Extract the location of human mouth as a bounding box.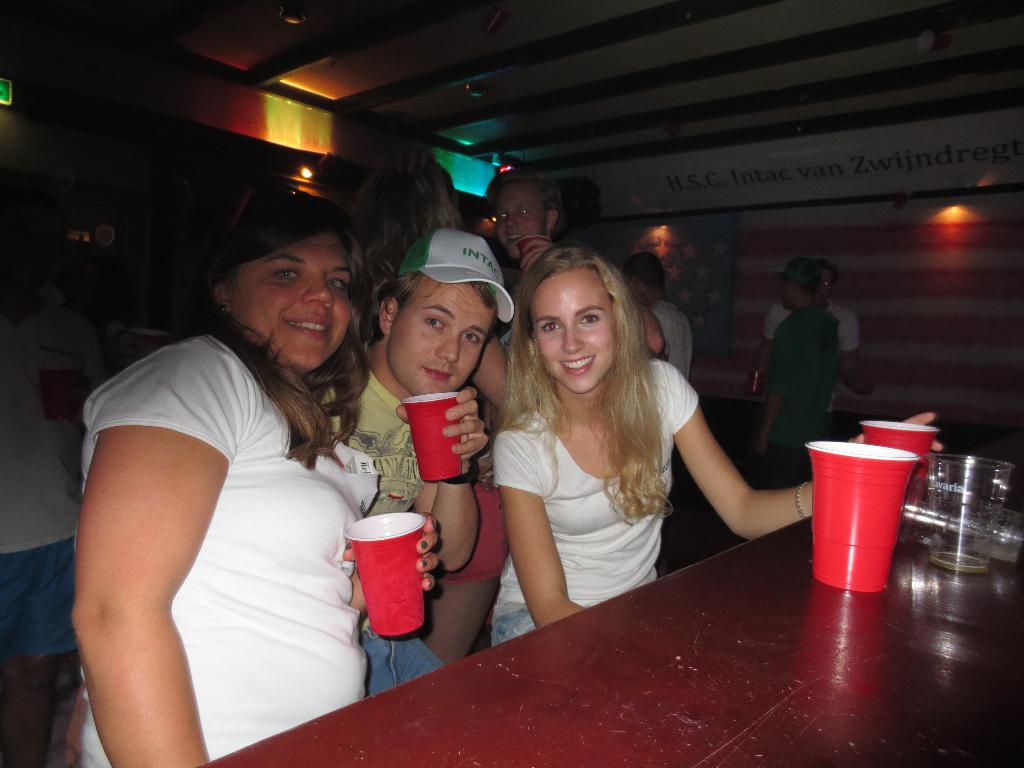
{"x1": 557, "y1": 353, "x2": 596, "y2": 375}.
